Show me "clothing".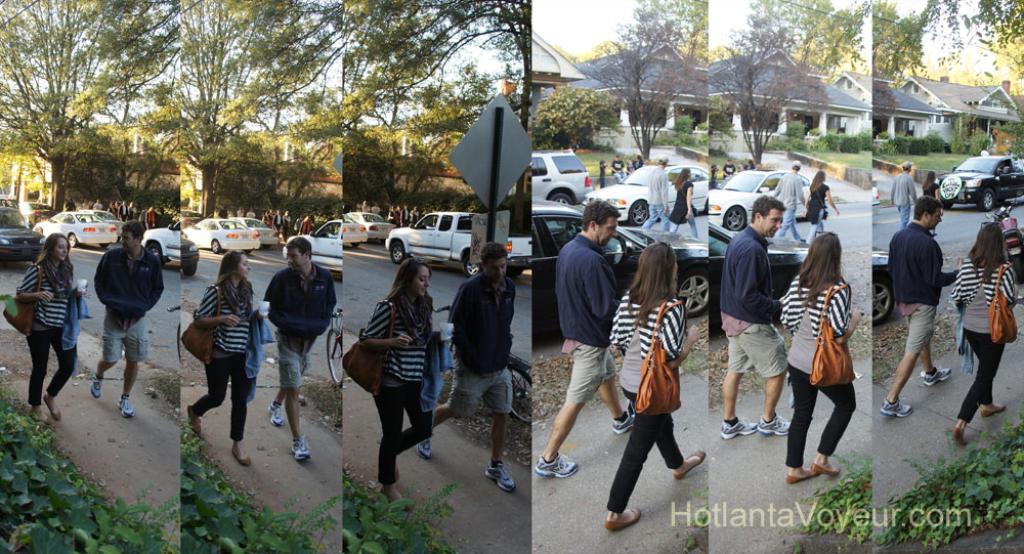
"clothing" is here: 812, 184, 828, 224.
